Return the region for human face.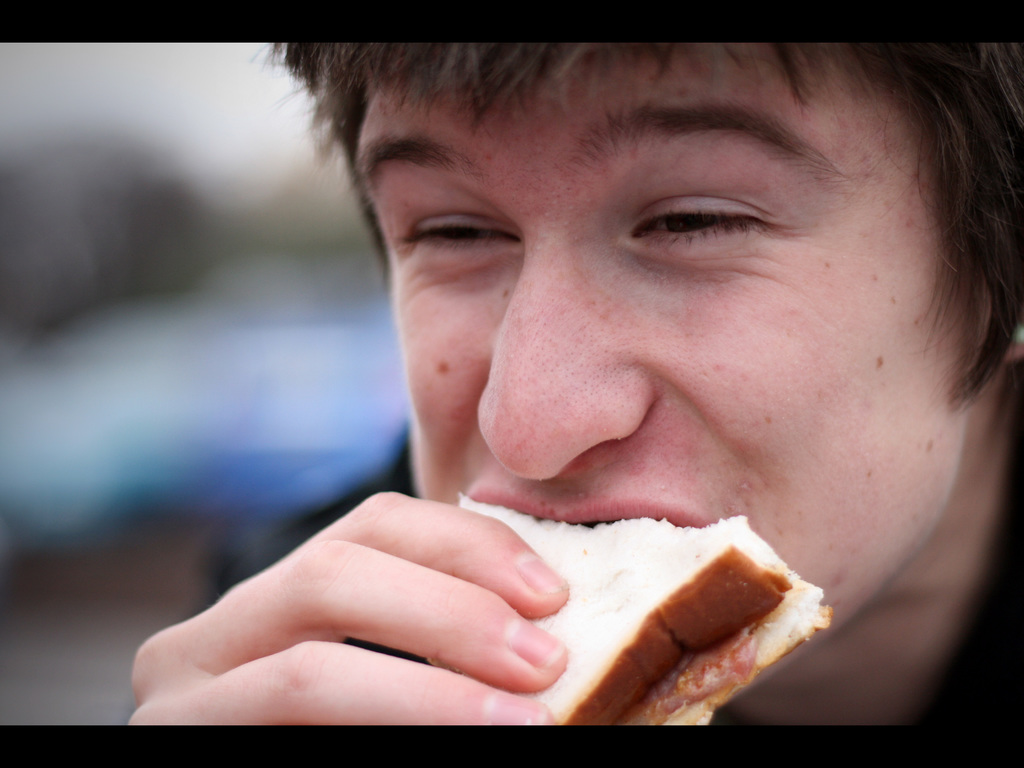
(x1=358, y1=36, x2=970, y2=705).
